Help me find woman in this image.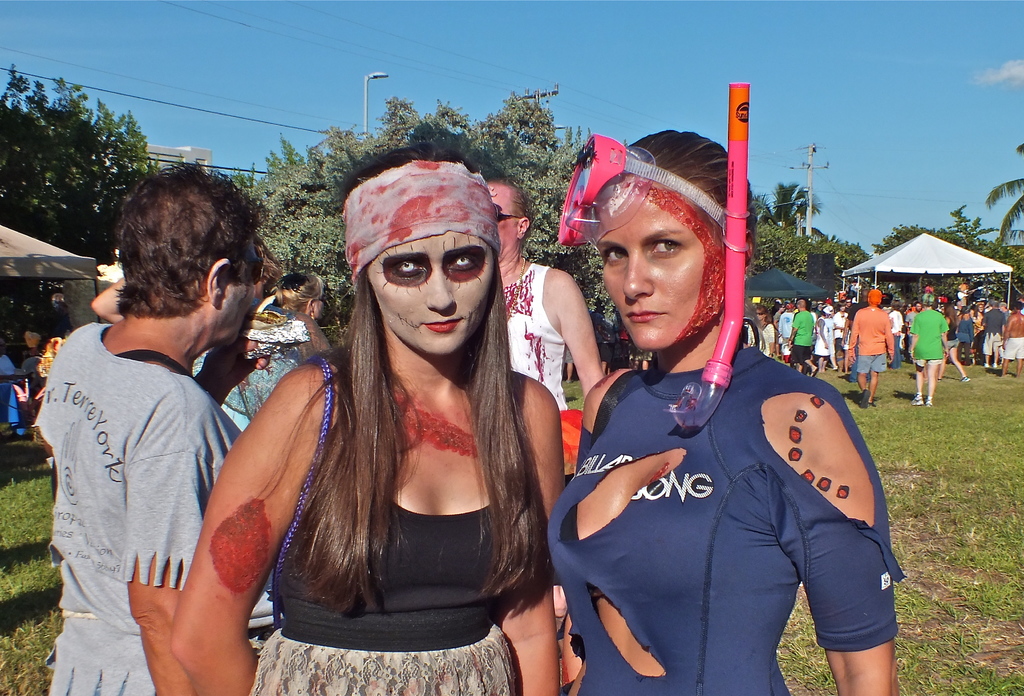
Found it: bbox=[745, 307, 777, 359].
